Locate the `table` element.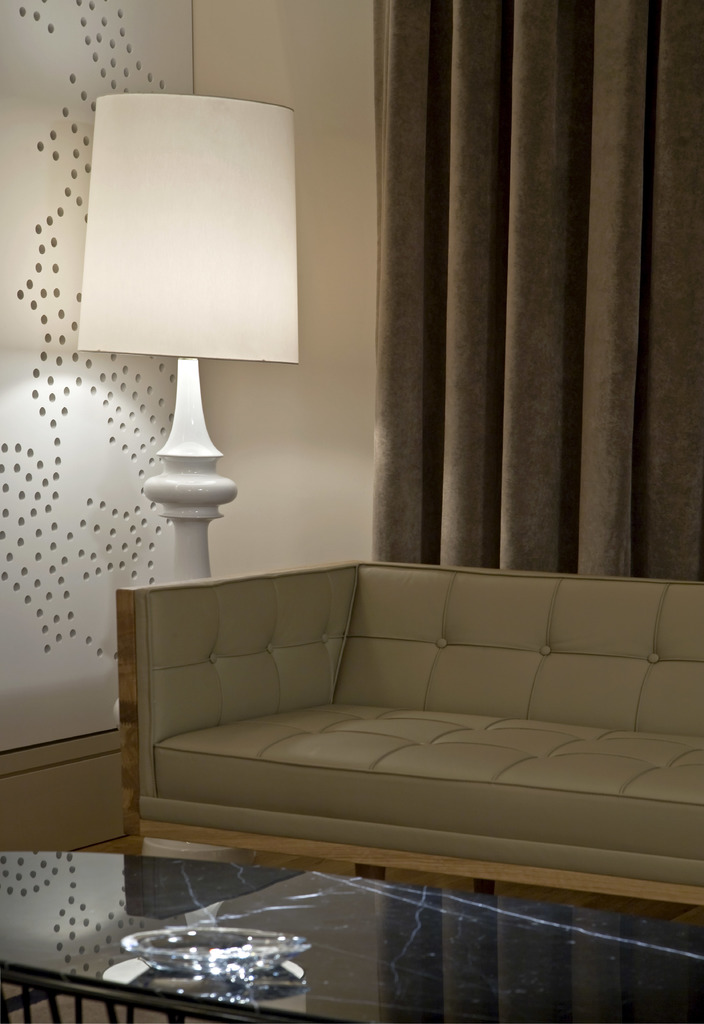
Element bbox: <box>0,842,703,1023</box>.
